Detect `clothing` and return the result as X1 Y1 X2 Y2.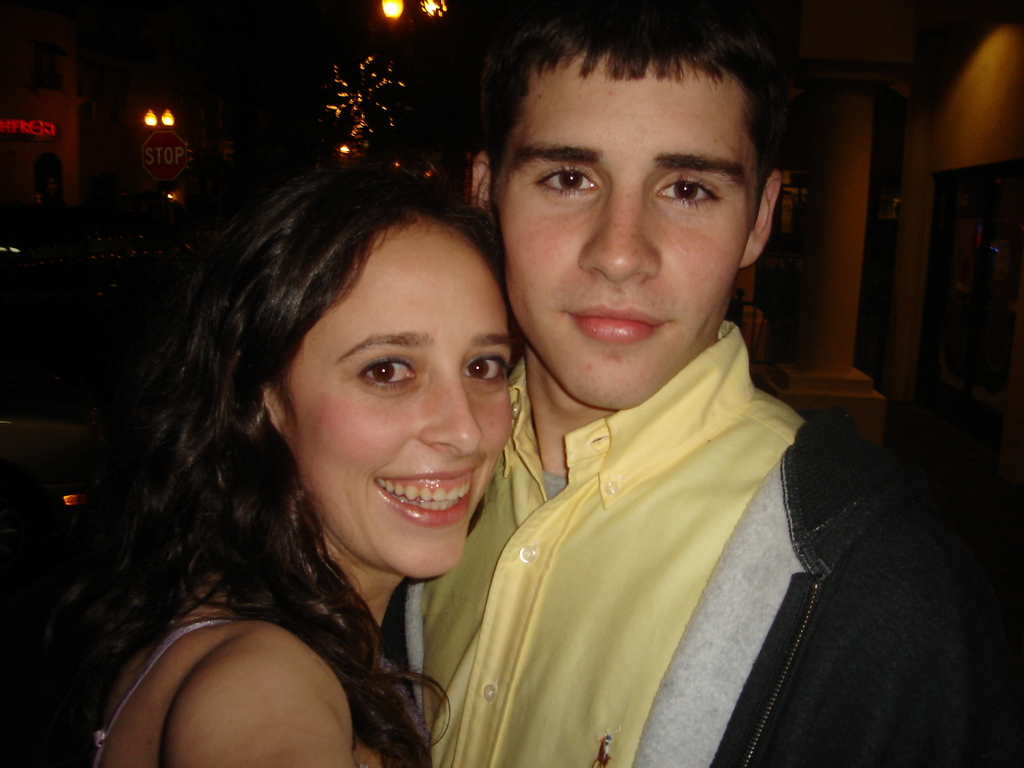
79 598 387 767.
